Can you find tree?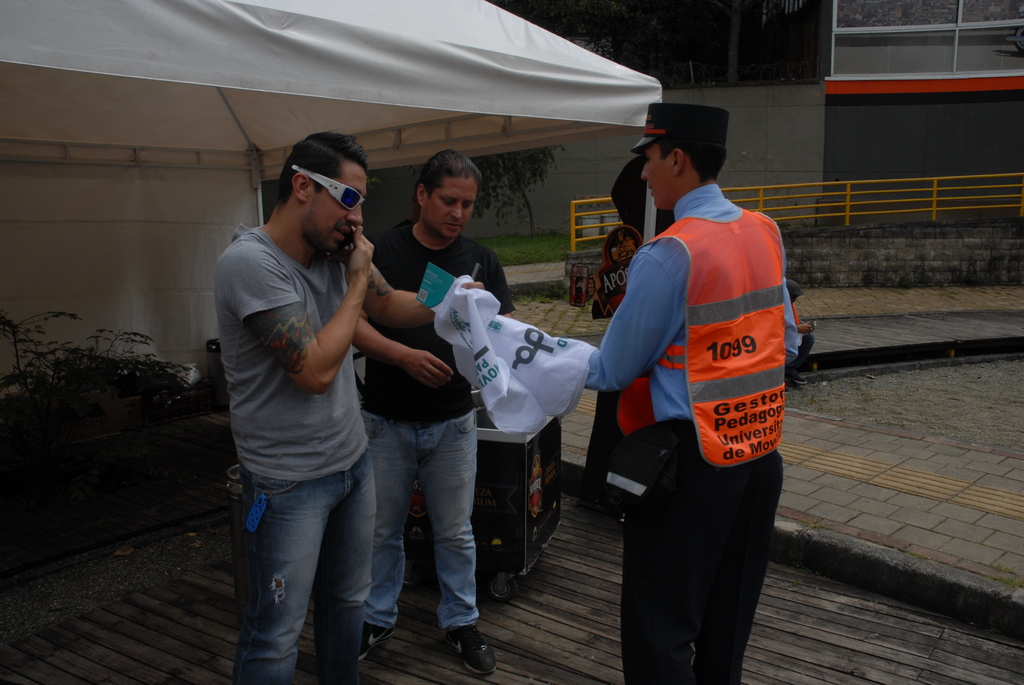
Yes, bounding box: bbox(470, 150, 566, 238).
